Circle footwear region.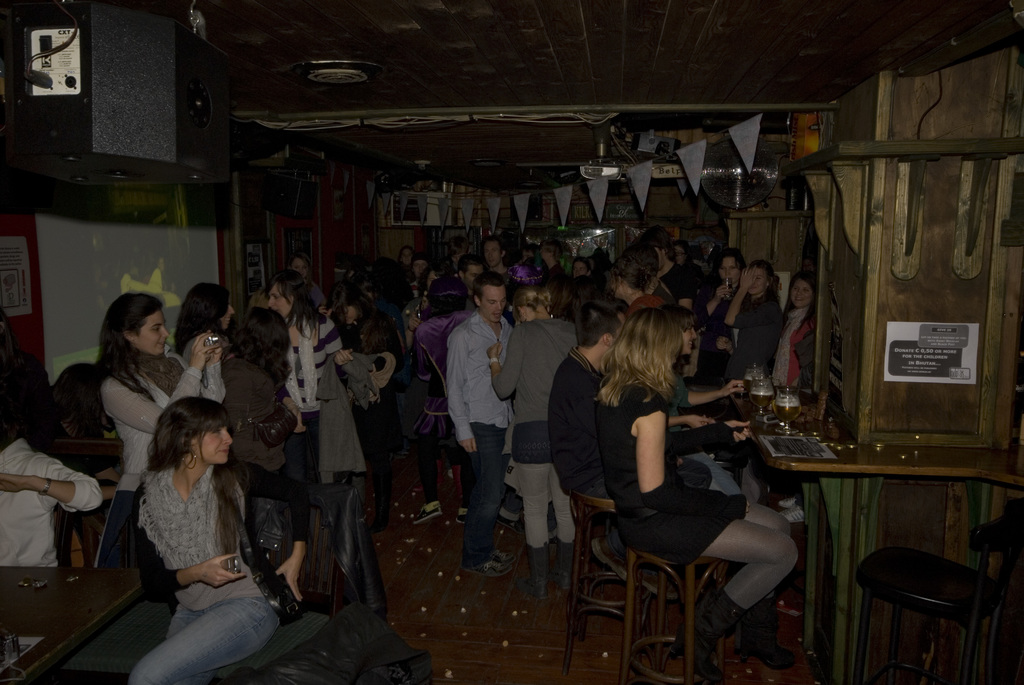
Region: Rect(483, 539, 509, 567).
